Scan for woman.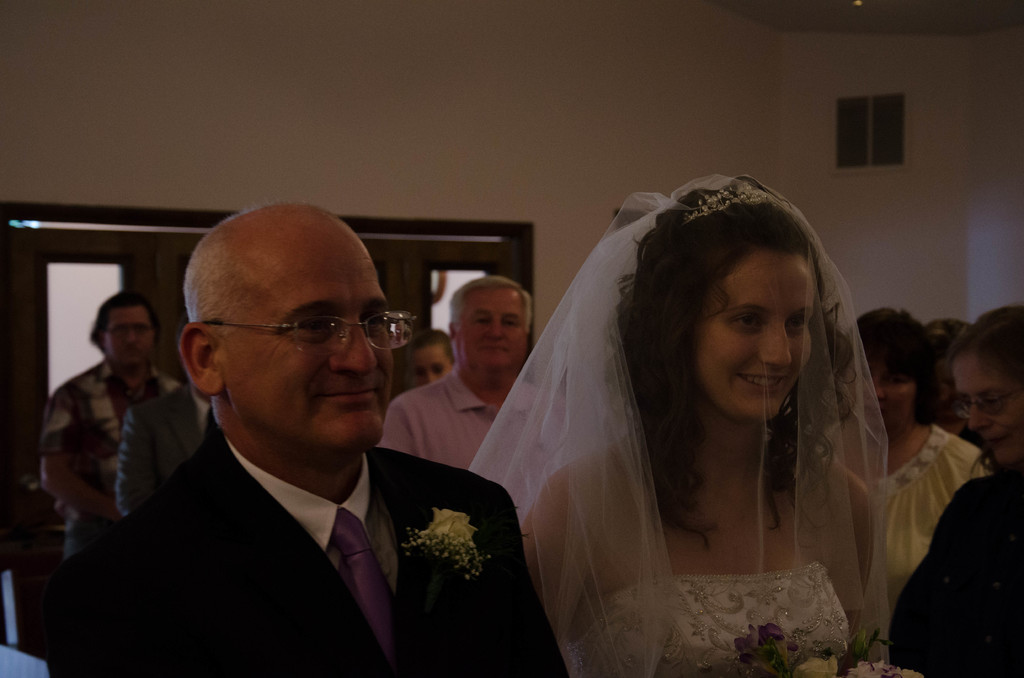
Scan result: box(925, 318, 979, 441).
